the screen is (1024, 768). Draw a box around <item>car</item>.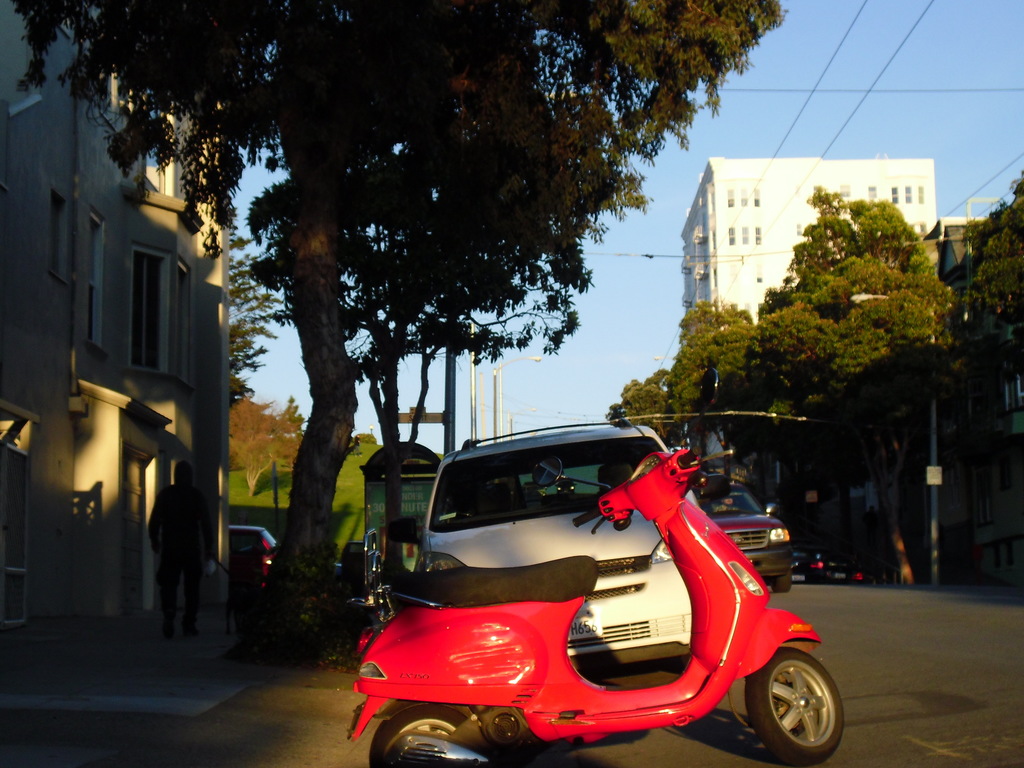
{"left": 810, "top": 549, "right": 863, "bottom": 584}.
